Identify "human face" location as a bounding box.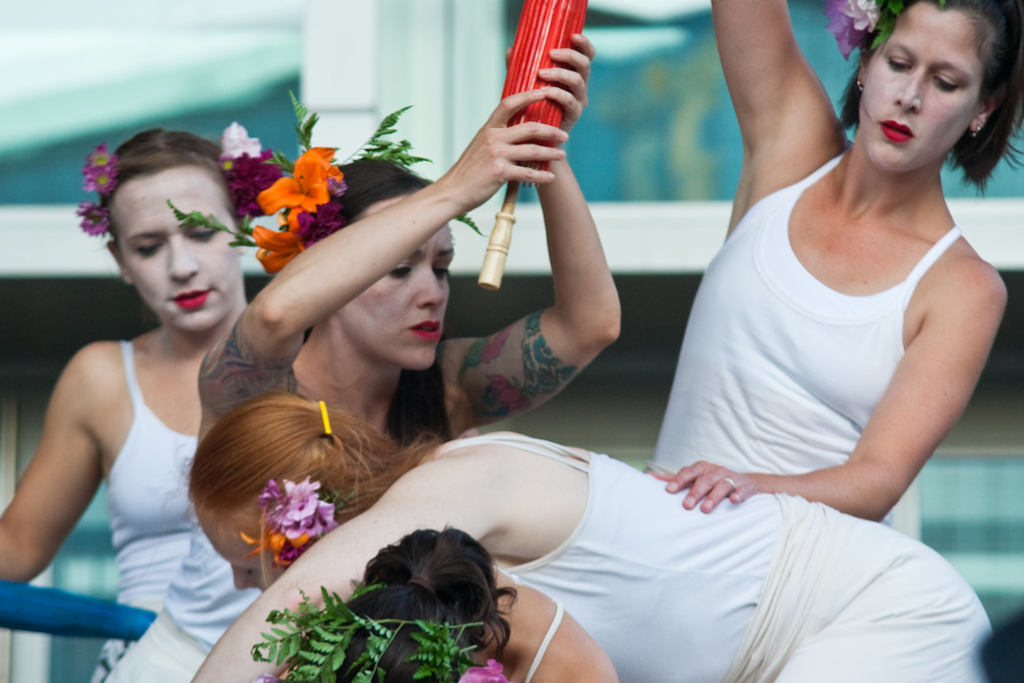
[199,513,282,599].
